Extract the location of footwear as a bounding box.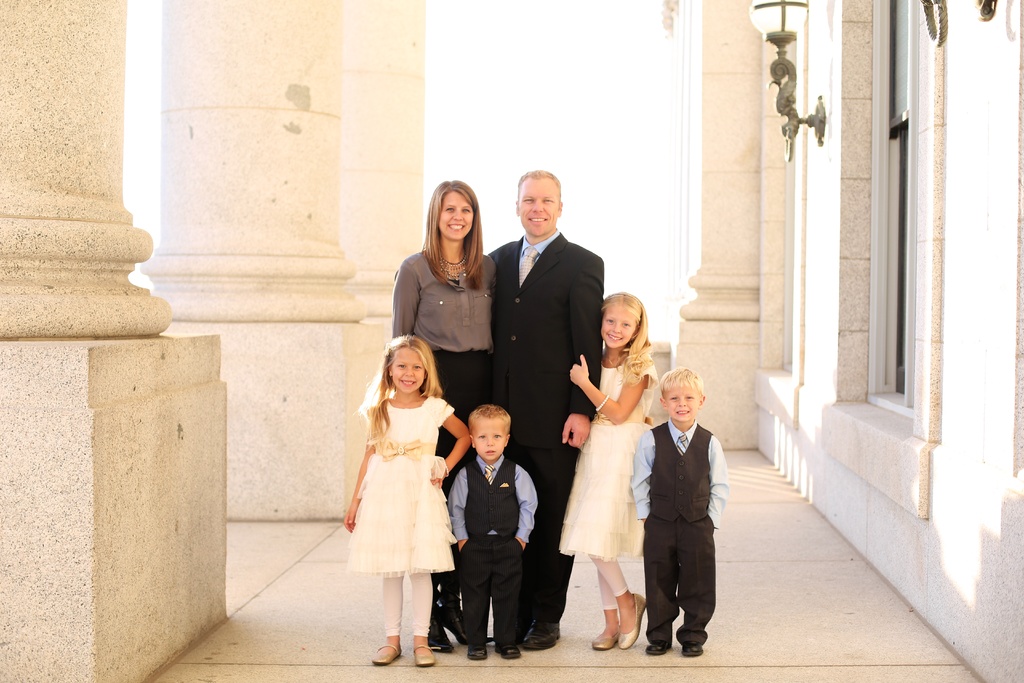
<box>521,618,564,654</box>.
